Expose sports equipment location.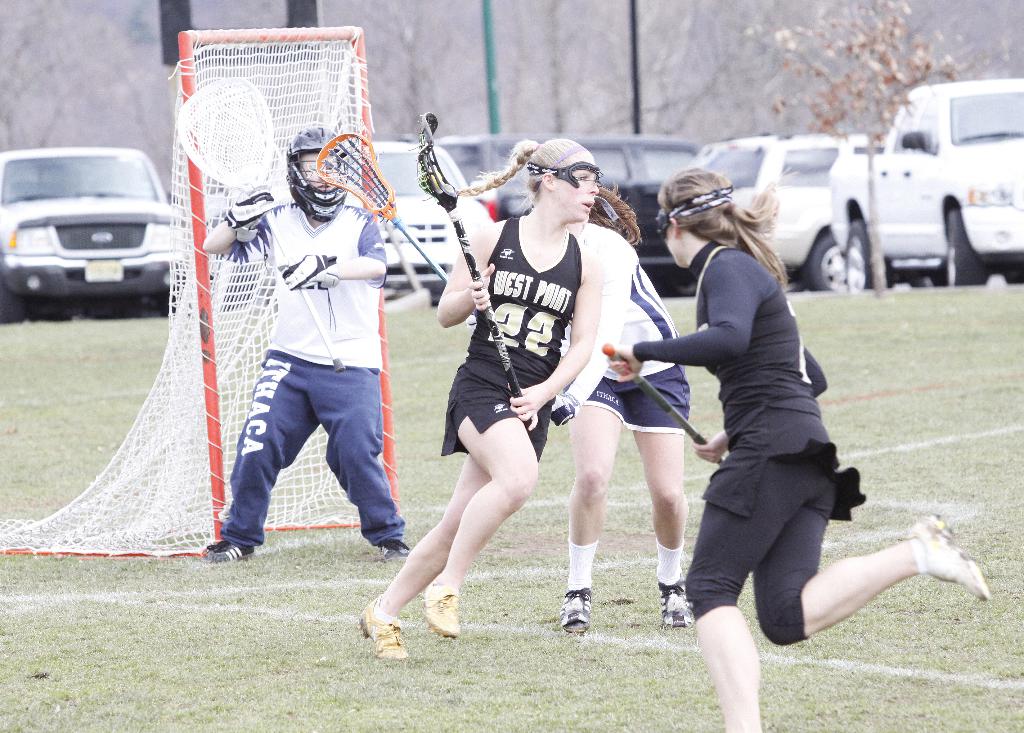
Exposed at 426 583 460 641.
